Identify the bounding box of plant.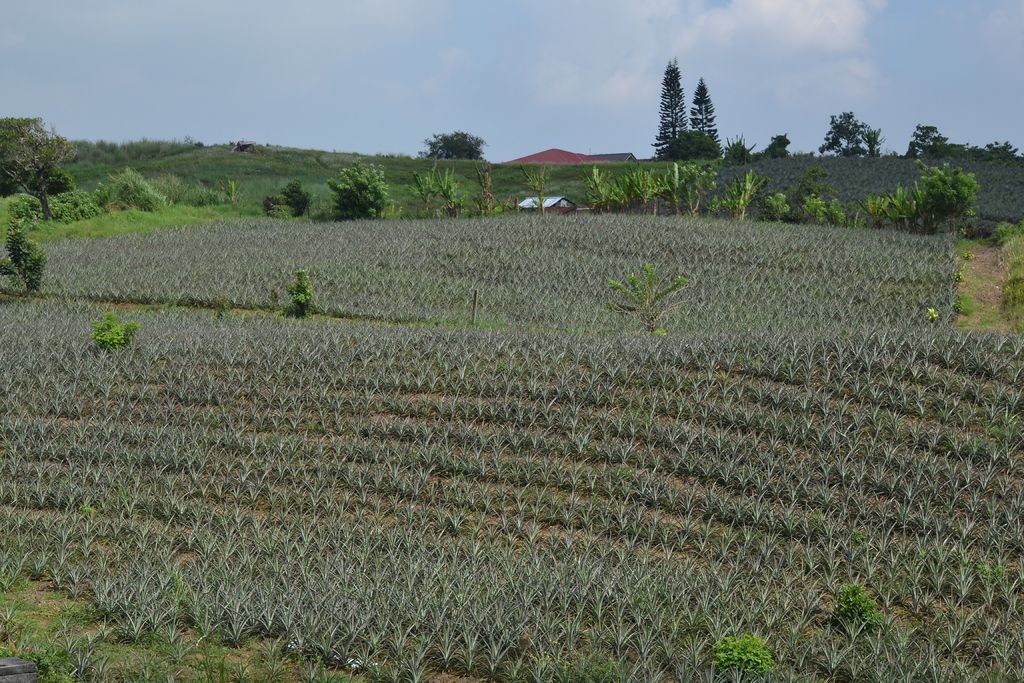
l=801, t=159, r=836, b=222.
